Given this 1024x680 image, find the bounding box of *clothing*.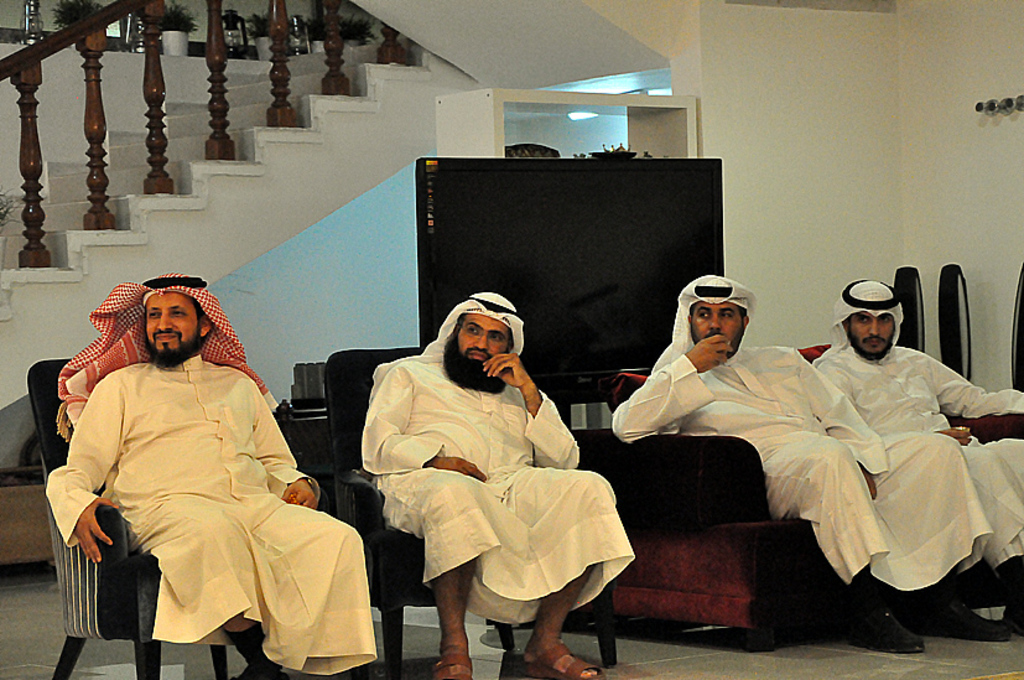
67 305 338 668.
